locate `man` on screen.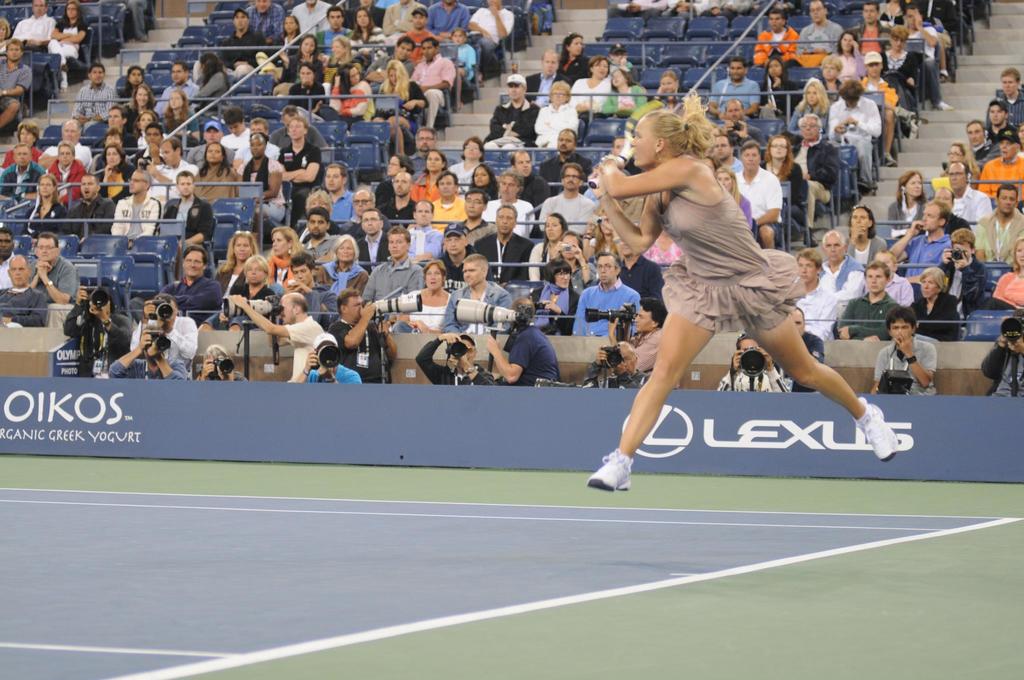
On screen at 12,0,58,52.
